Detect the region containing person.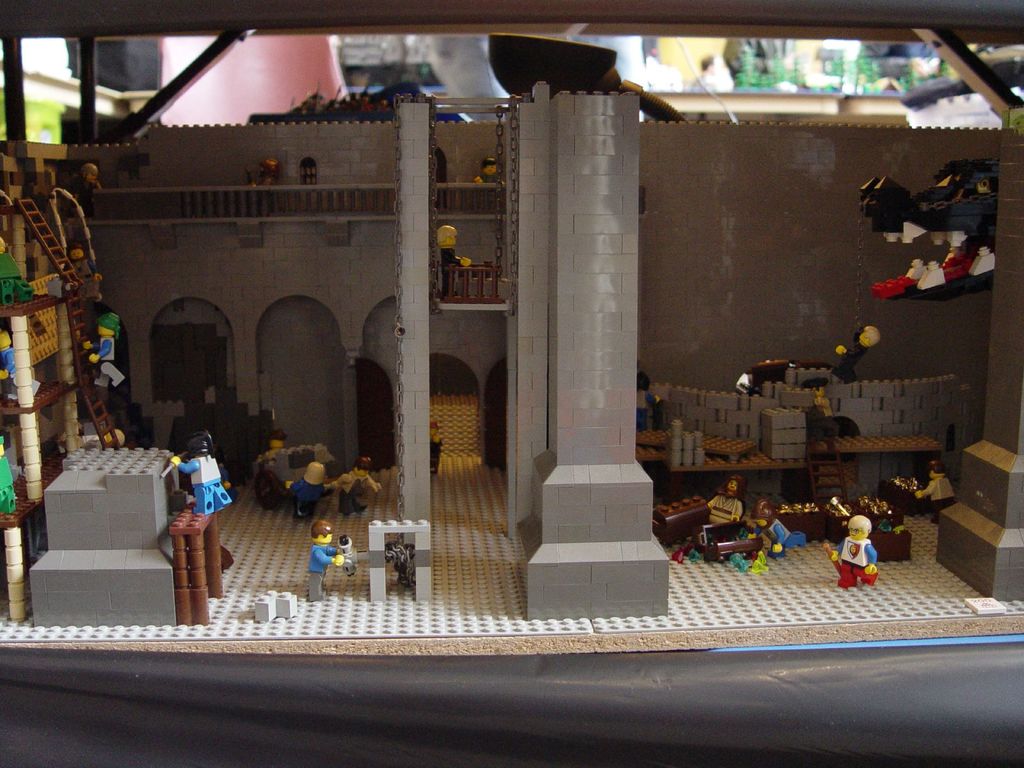
l=915, t=456, r=955, b=525.
